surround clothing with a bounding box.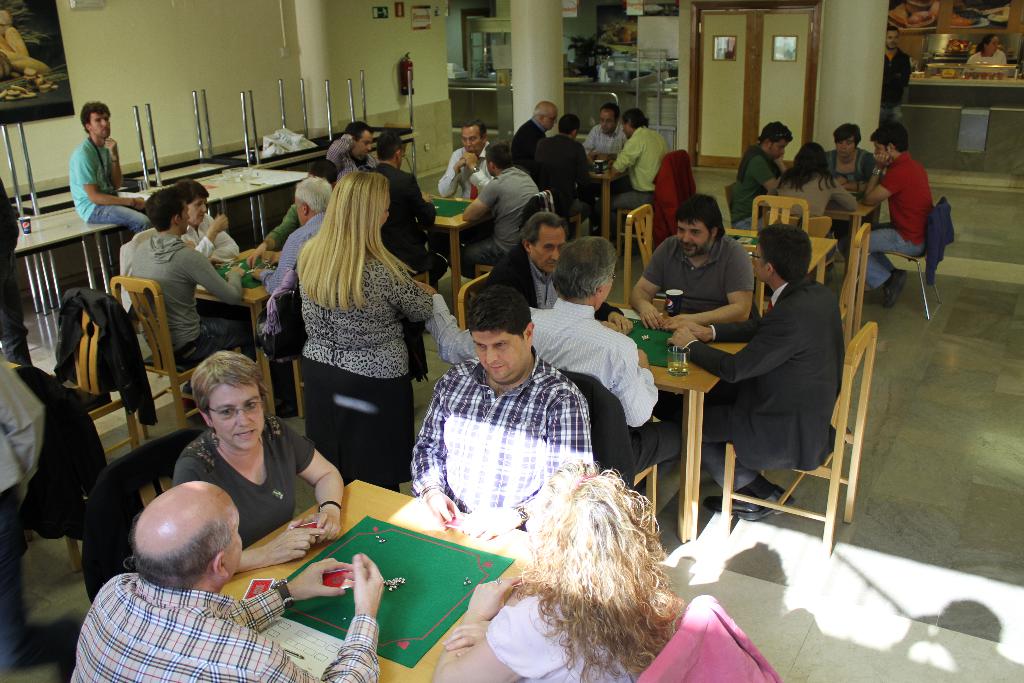
bbox(727, 140, 778, 239).
